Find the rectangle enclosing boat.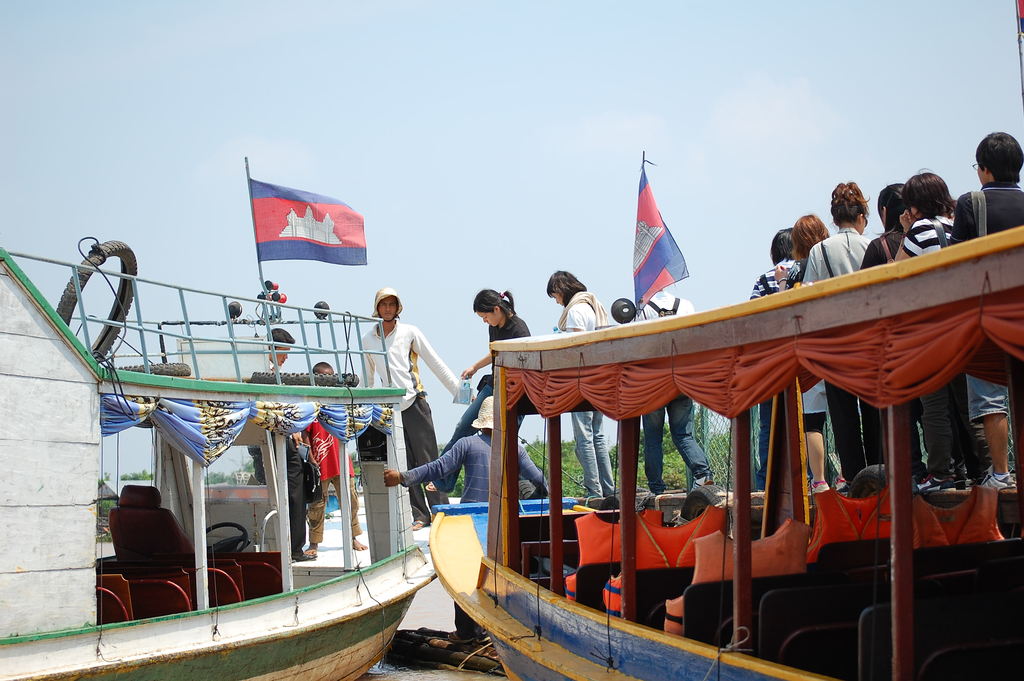
crop(0, 246, 436, 680).
